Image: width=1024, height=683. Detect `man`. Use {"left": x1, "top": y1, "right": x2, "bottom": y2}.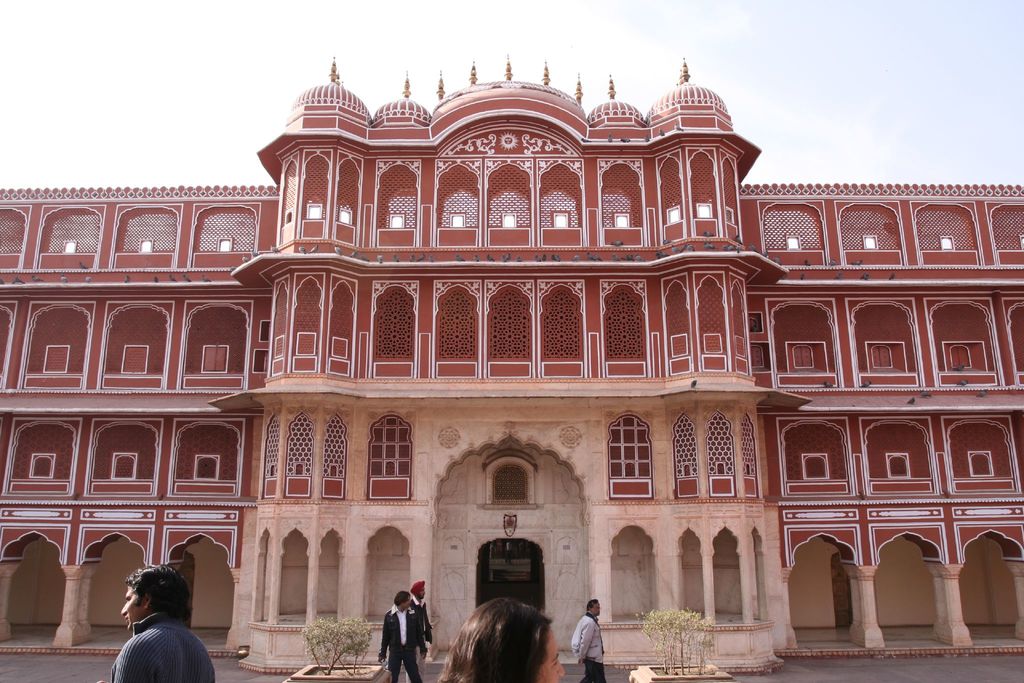
{"left": 92, "top": 575, "right": 223, "bottom": 677}.
